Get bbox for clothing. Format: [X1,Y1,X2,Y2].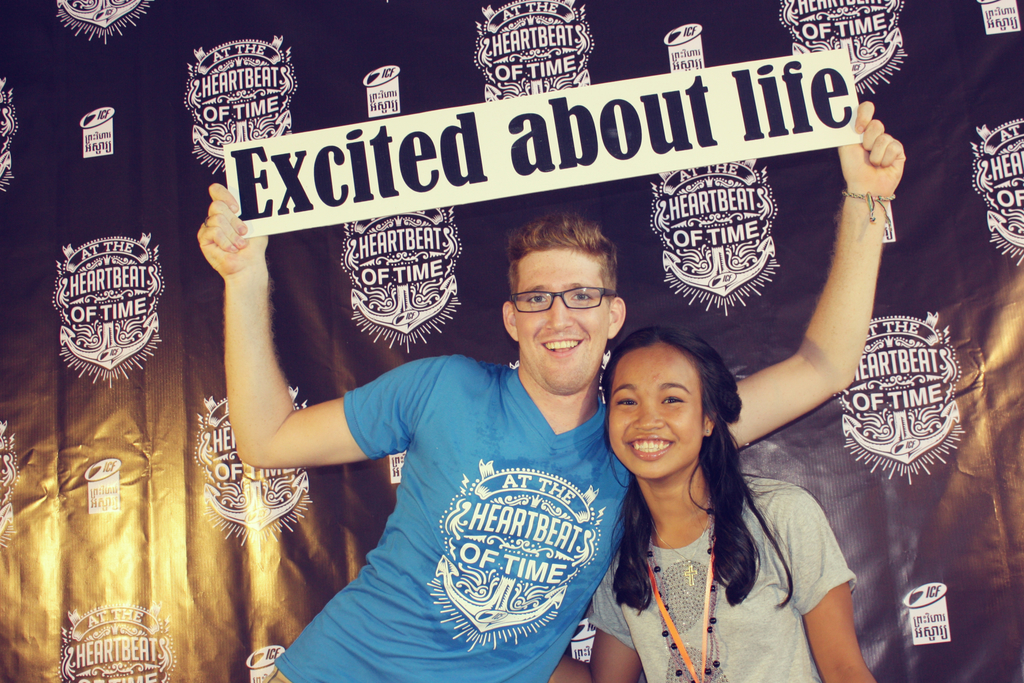
[588,452,850,682].
